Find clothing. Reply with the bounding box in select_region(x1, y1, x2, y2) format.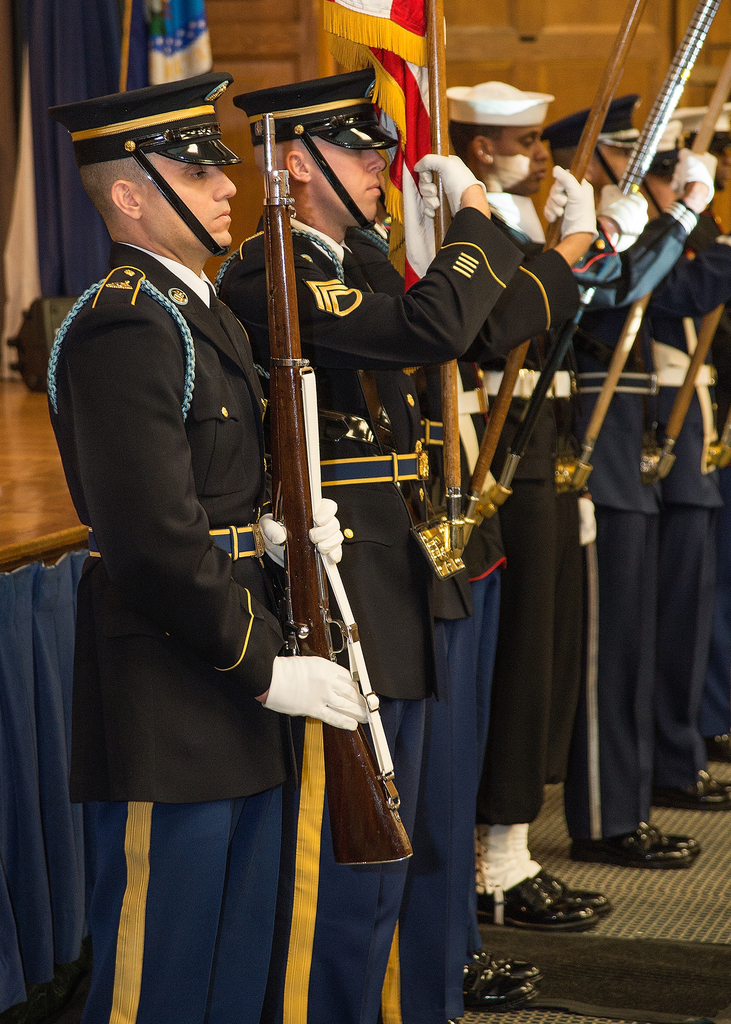
select_region(199, 207, 519, 1023).
